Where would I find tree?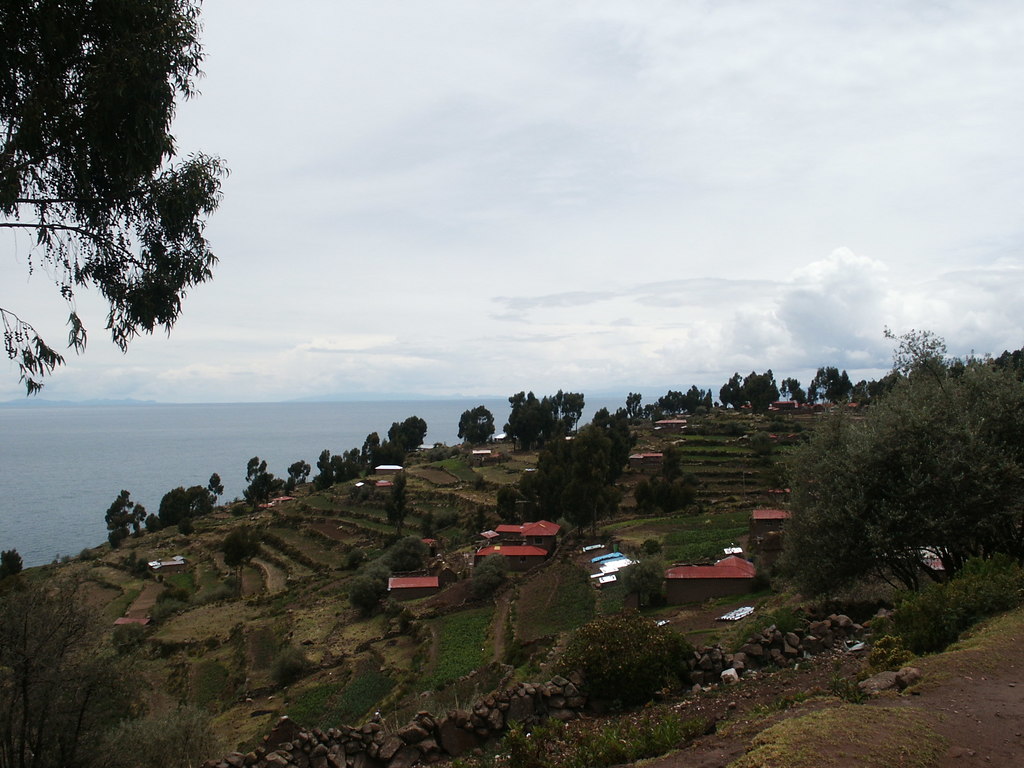
At (left=771, top=354, right=985, bottom=622).
